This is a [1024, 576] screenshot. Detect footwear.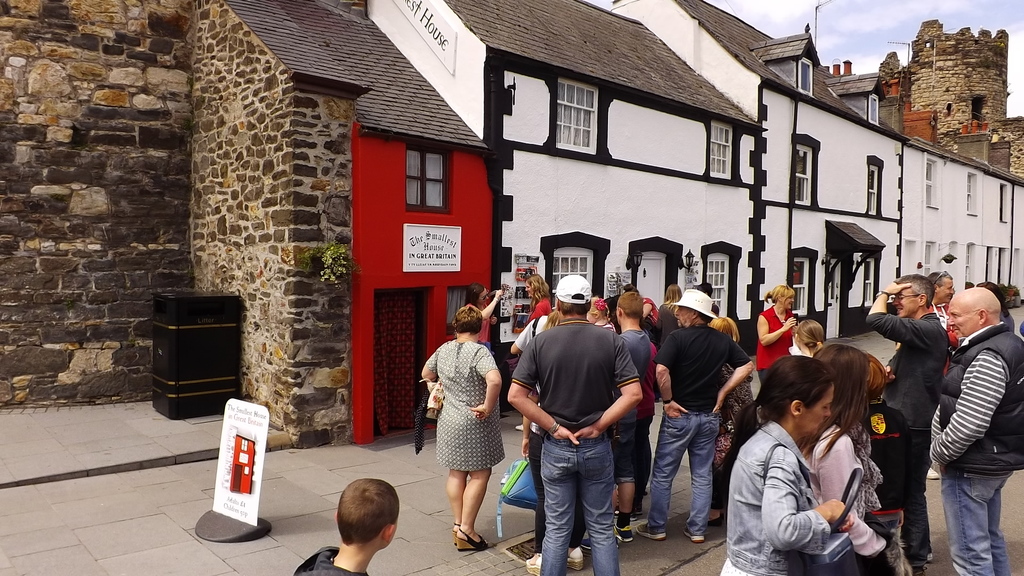
(926, 465, 941, 481).
